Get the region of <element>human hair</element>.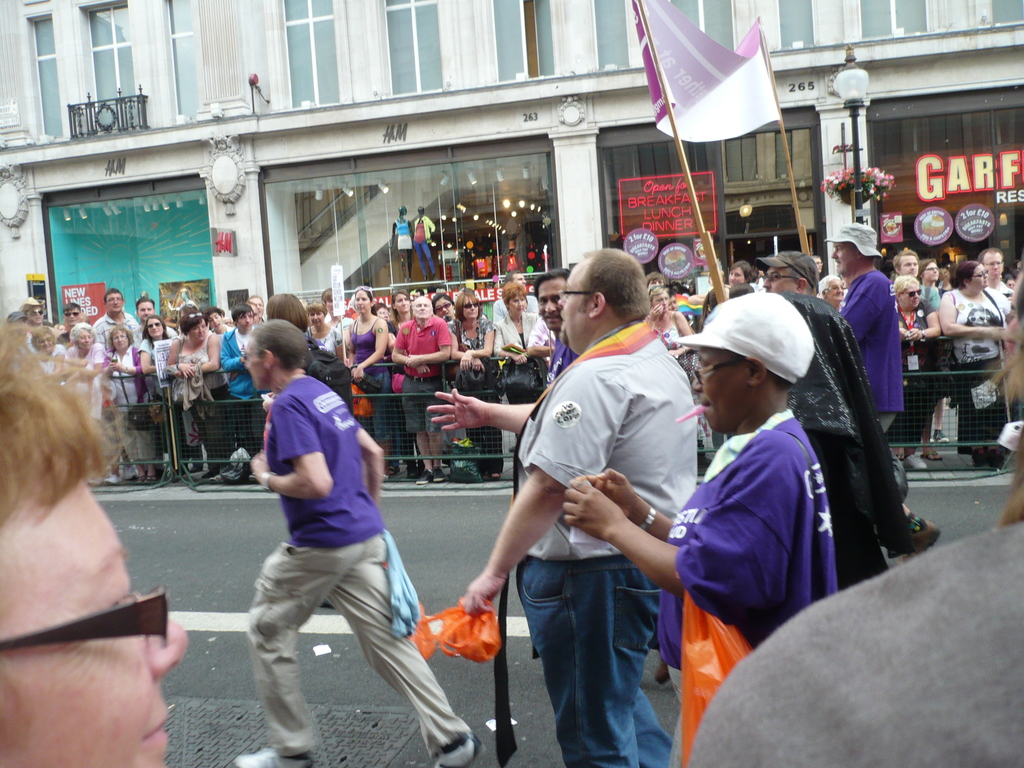
x1=643 y1=270 x2=667 y2=290.
